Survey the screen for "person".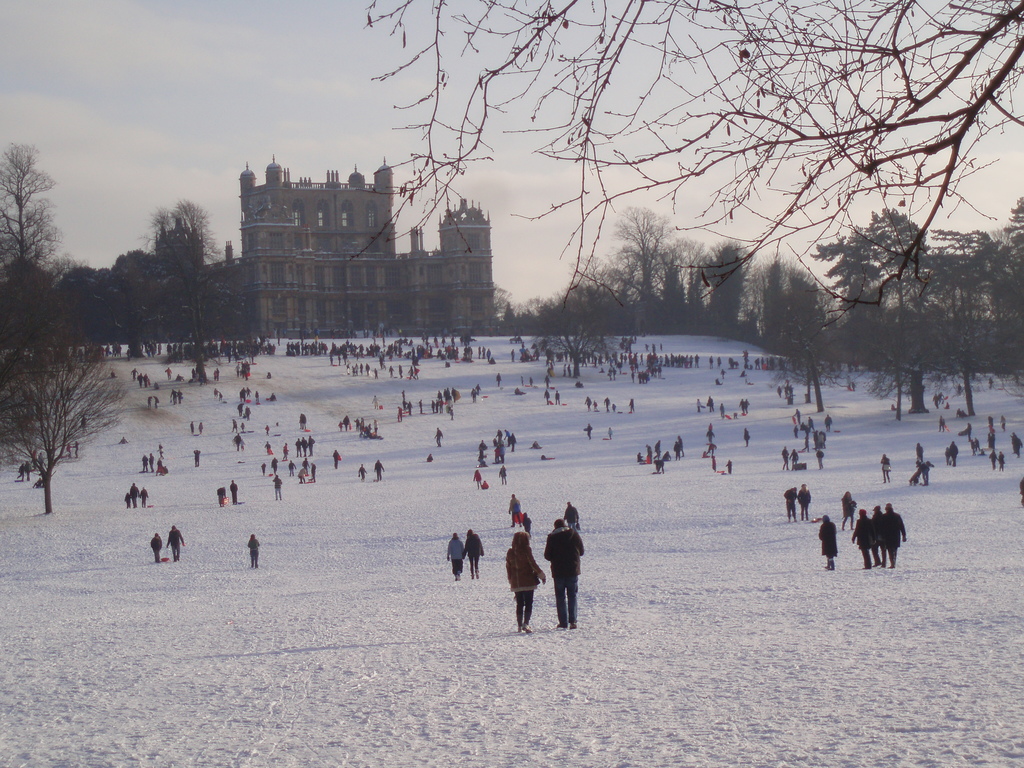
Survey found: x1=332, y1=449, x2=339, y2=465.
